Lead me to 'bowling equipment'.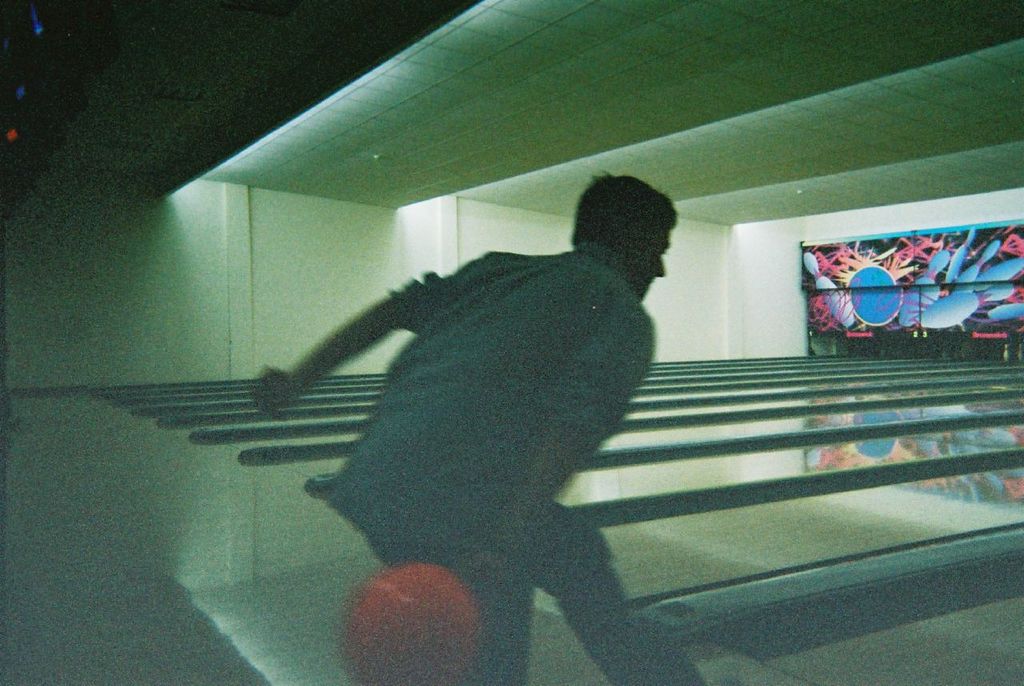
Lead to [left=332, top=567, right=486, bottom=685].
